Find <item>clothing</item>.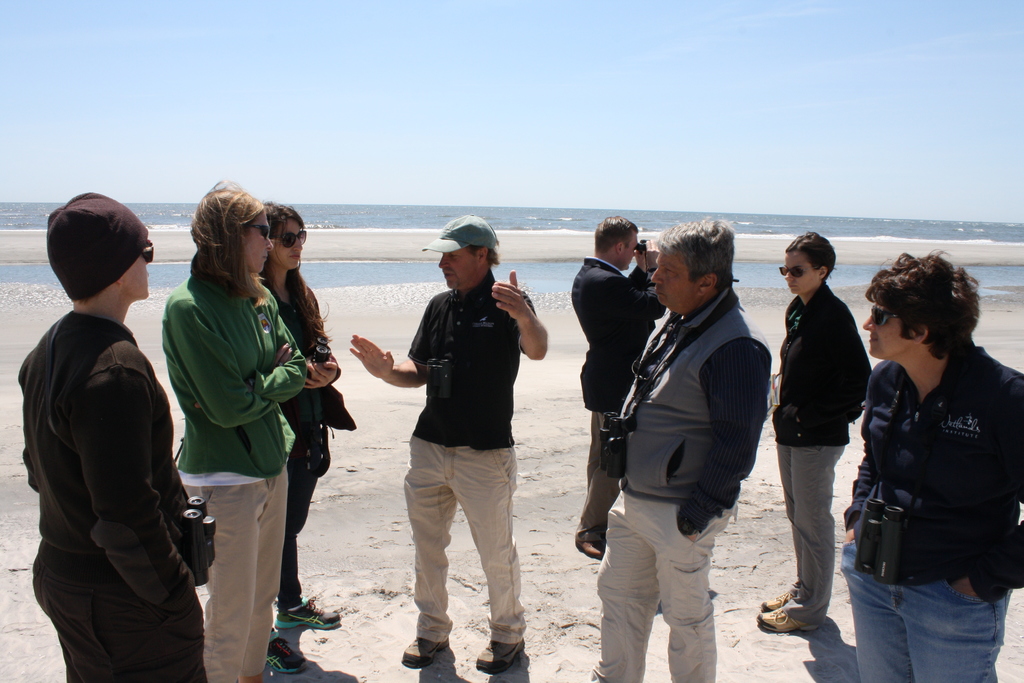
crop(600, 285, 771, 682).
